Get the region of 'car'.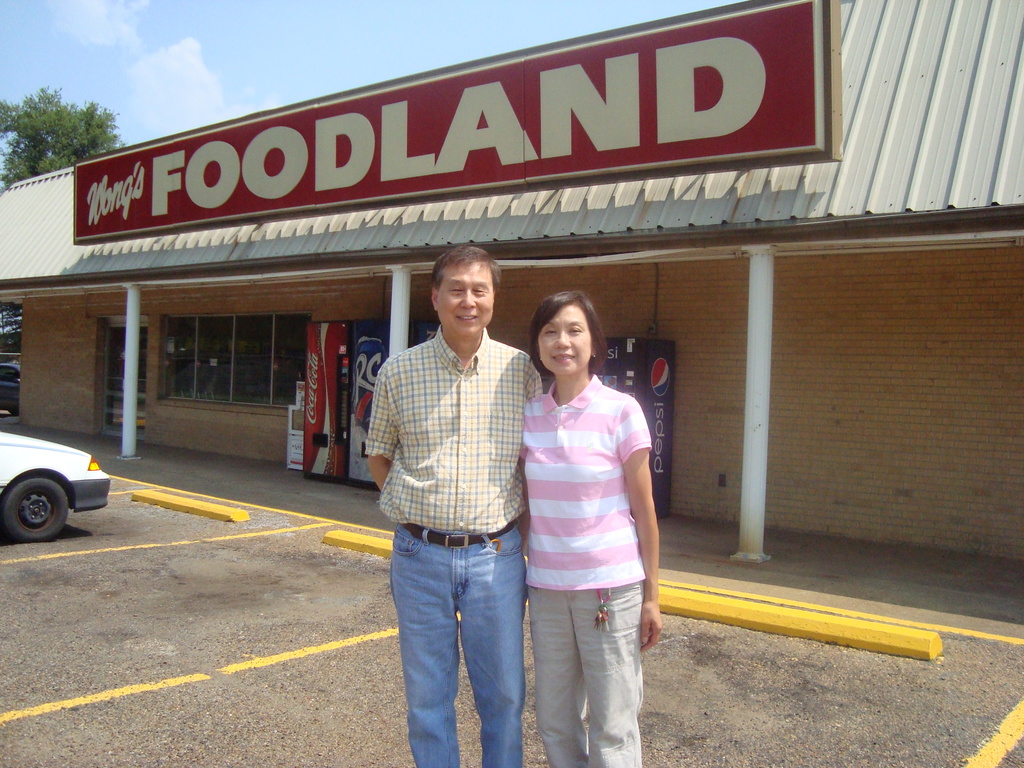
[left=0, top=358, right=19, bottom=412].
